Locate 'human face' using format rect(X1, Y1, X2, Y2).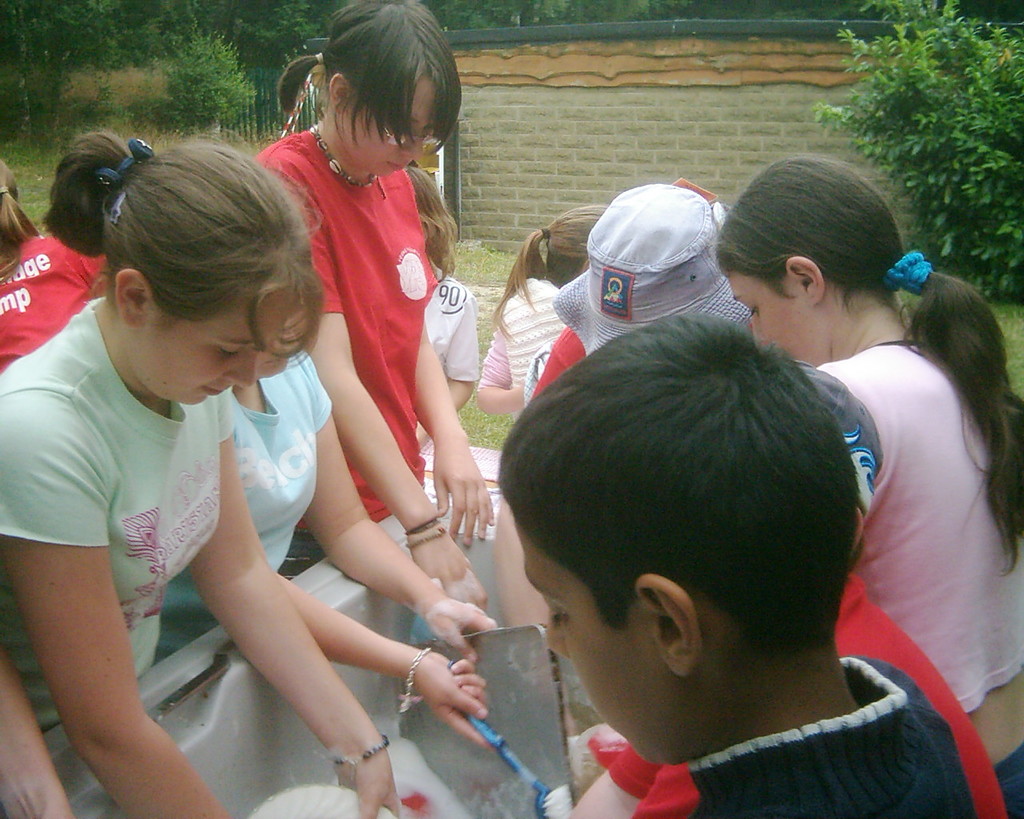
rect(518, 530, 674, 767).
